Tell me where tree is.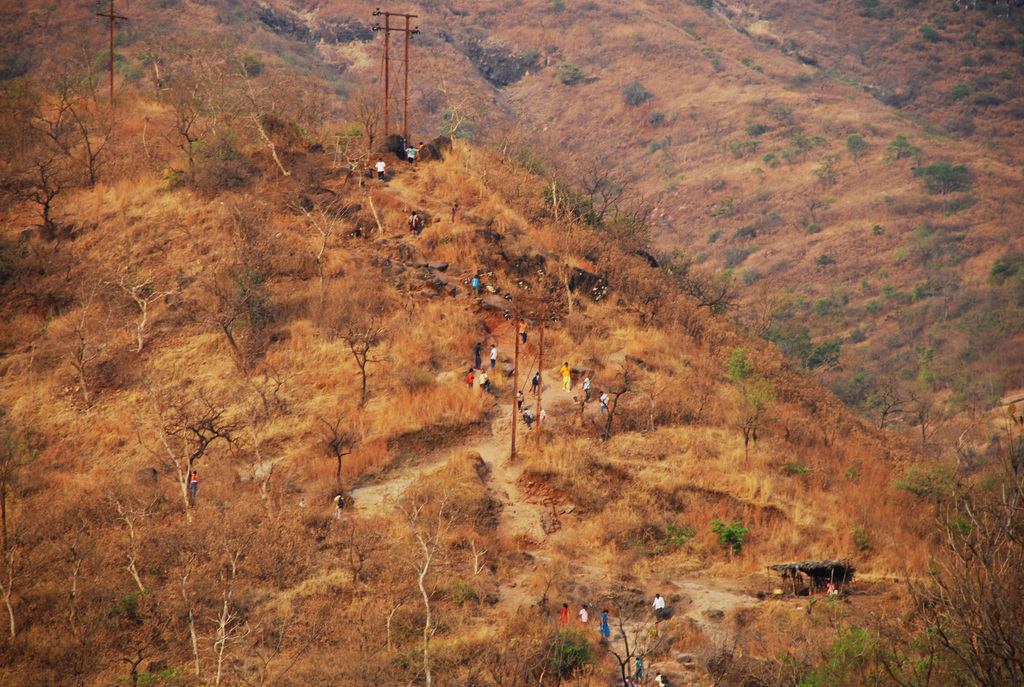
tree is at [127,411,191,519].
